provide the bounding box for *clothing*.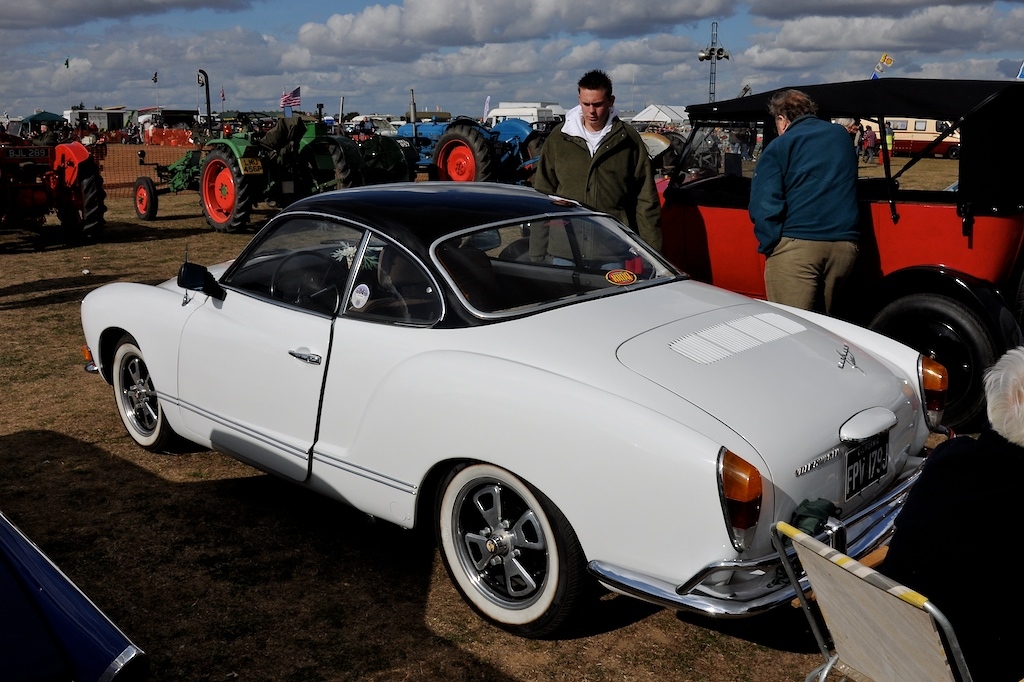
locate(884, 343, 1023, 681).
